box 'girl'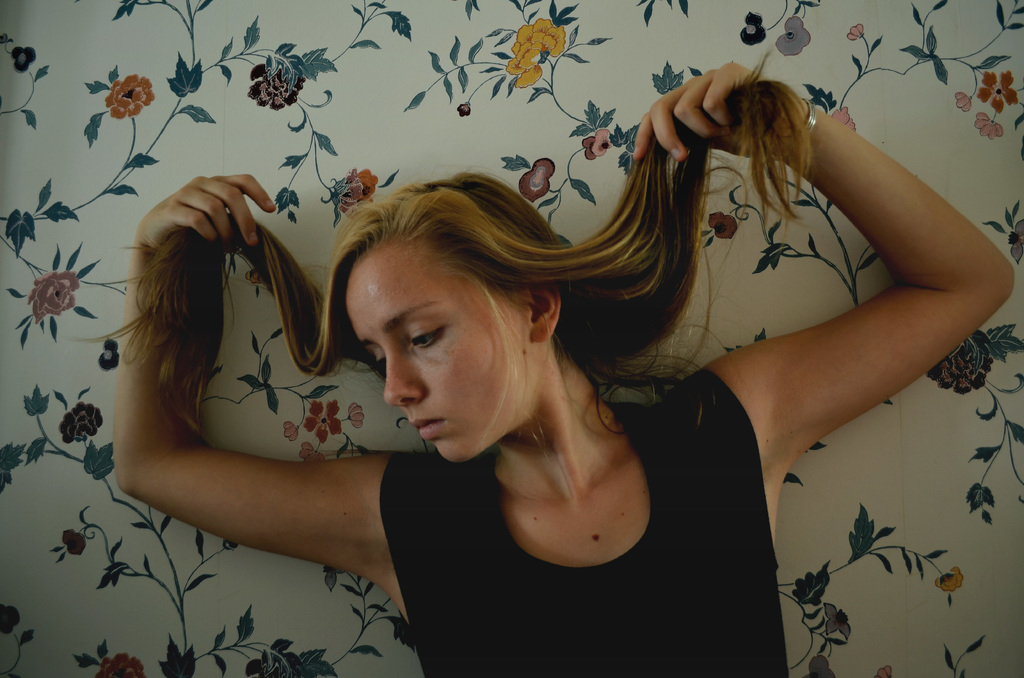
select_region(108, 56, 1015, 675)
